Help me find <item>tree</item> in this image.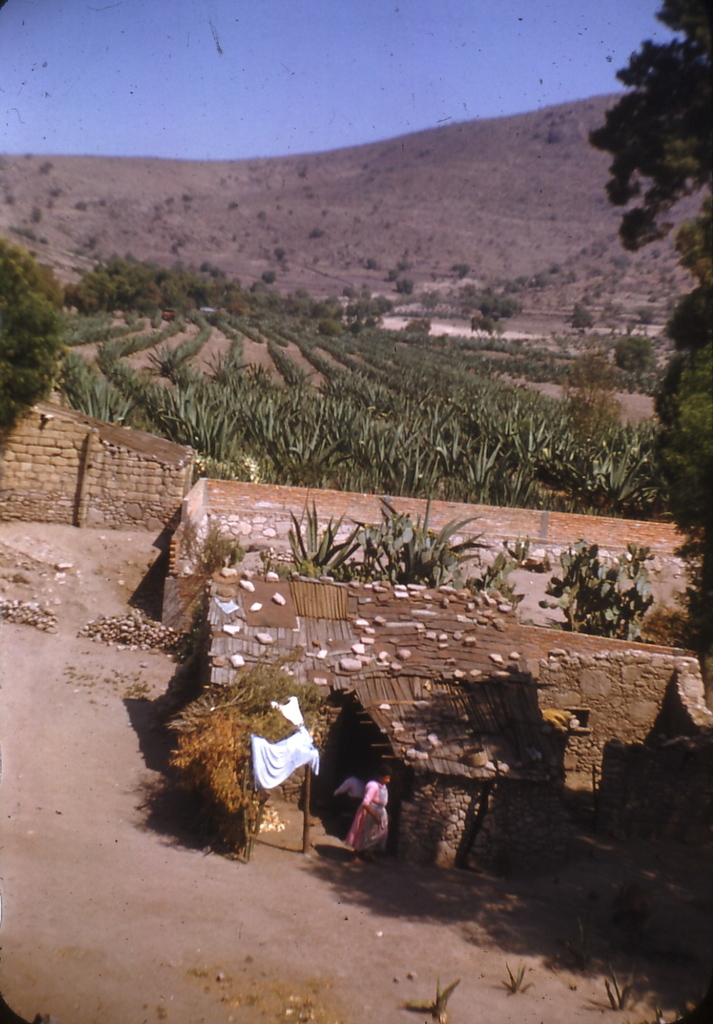
Found it: 599/12/705/273.
